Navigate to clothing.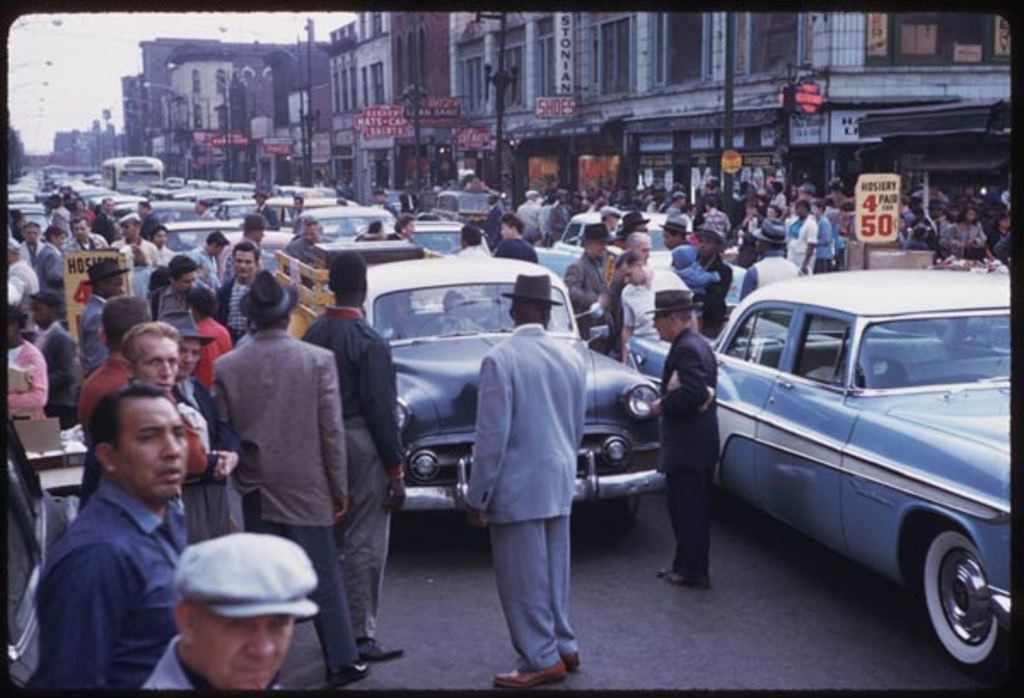
Navigation target: (213, 271, 261, 357).
